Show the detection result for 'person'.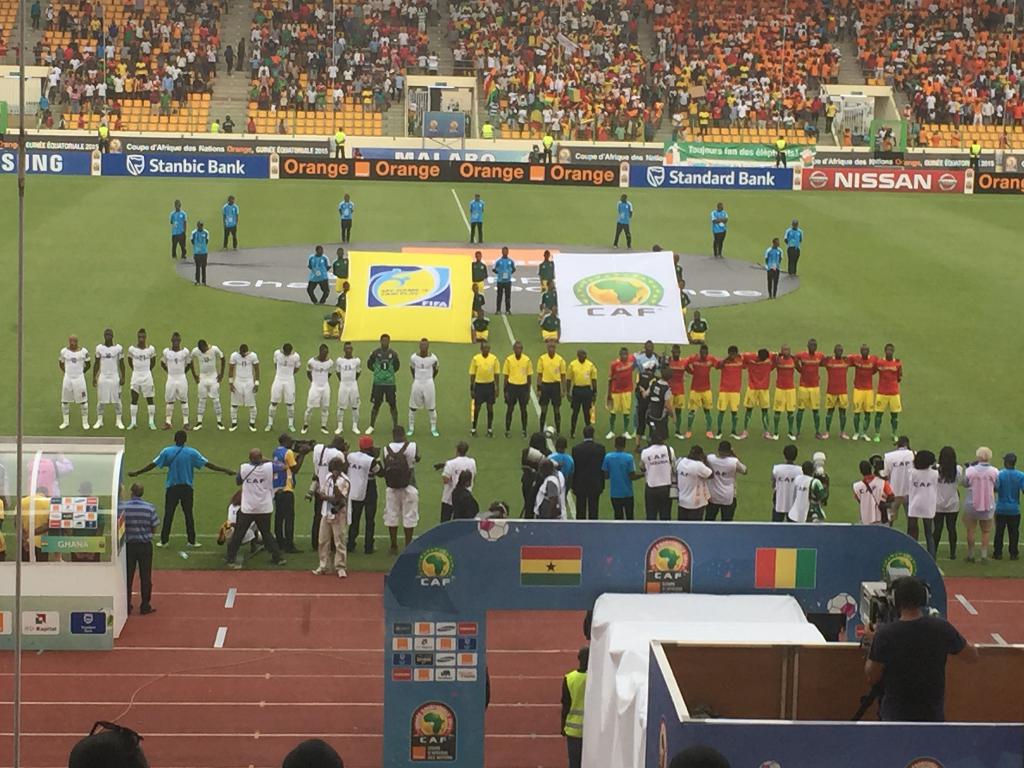
select_region(431, 436, 484, 512).
